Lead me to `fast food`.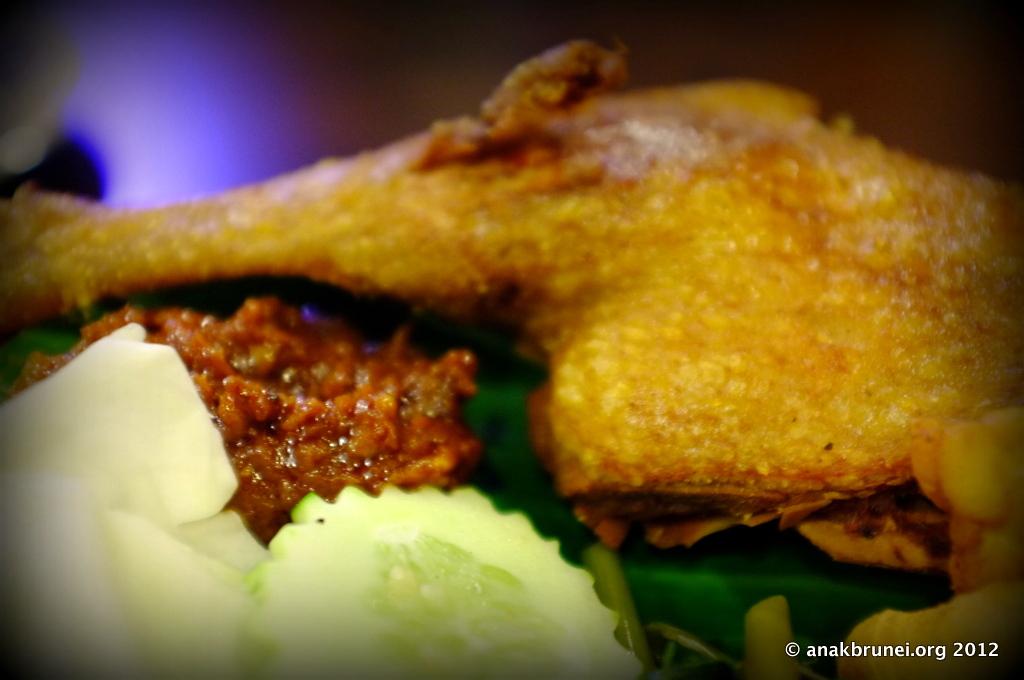
Lead to {"x1": 1, "y1": 30, "x2": 1016, "y2": 679}.
